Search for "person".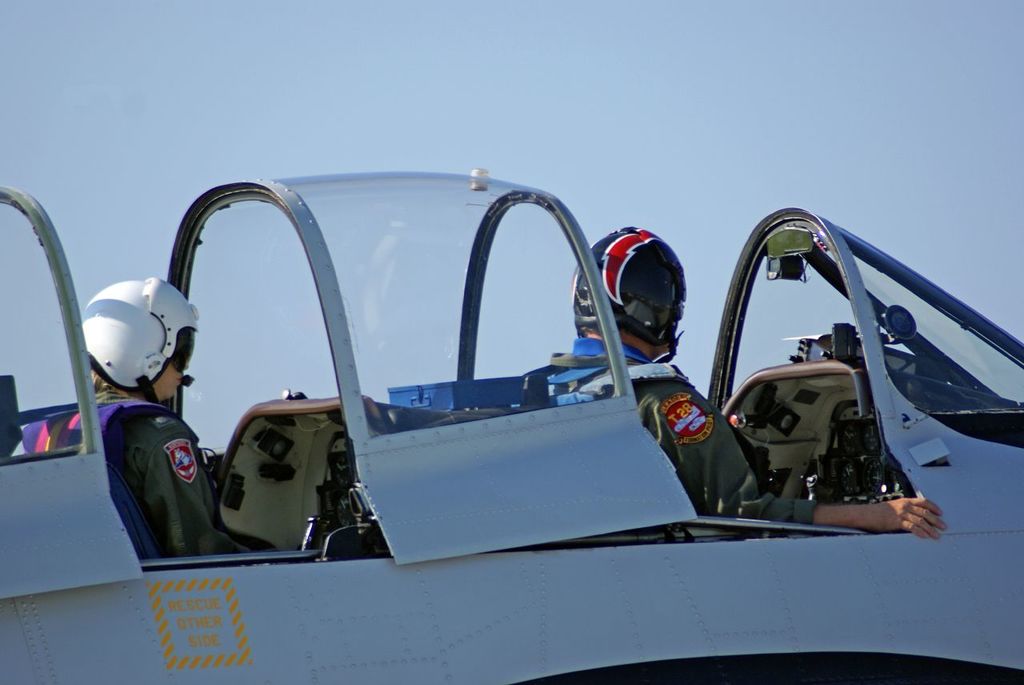
Found at l=82, t=292, r=252, b=564.
